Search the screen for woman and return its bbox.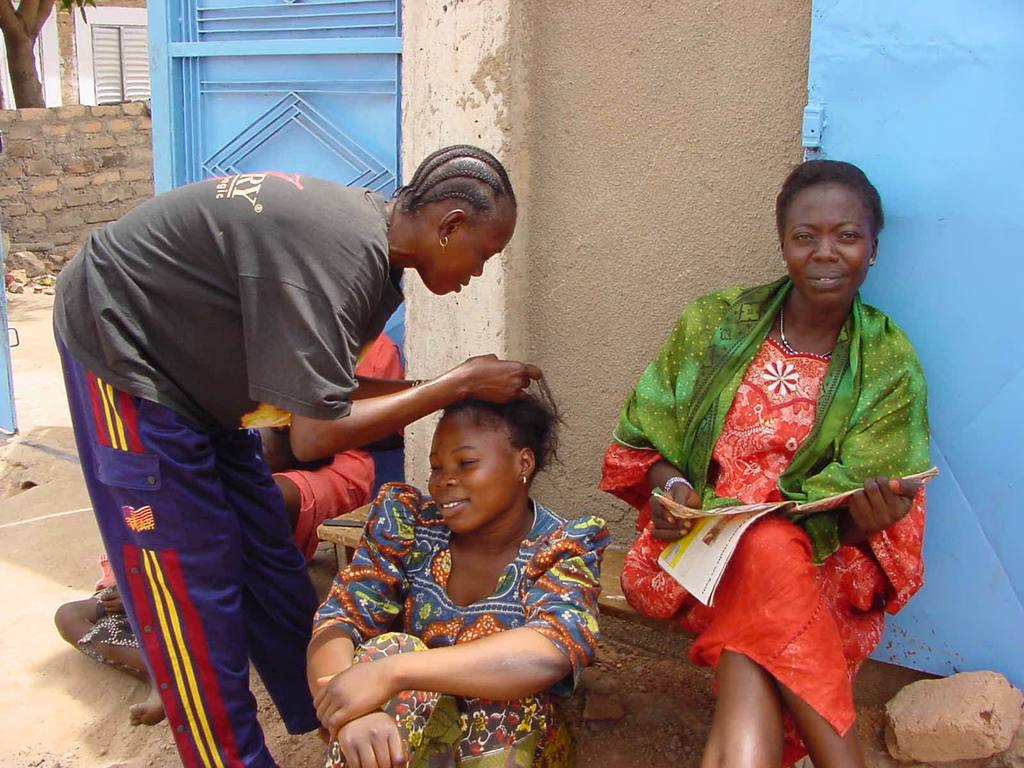
Found: (308,367,612,767).
